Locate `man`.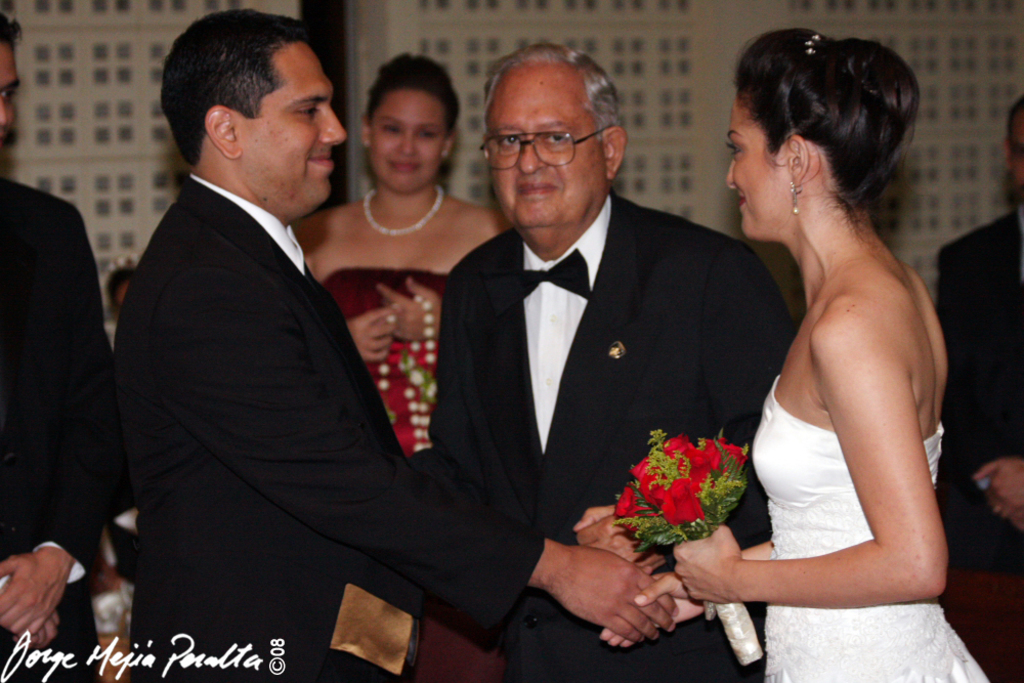
Bounding box: 0:14:106:682.
